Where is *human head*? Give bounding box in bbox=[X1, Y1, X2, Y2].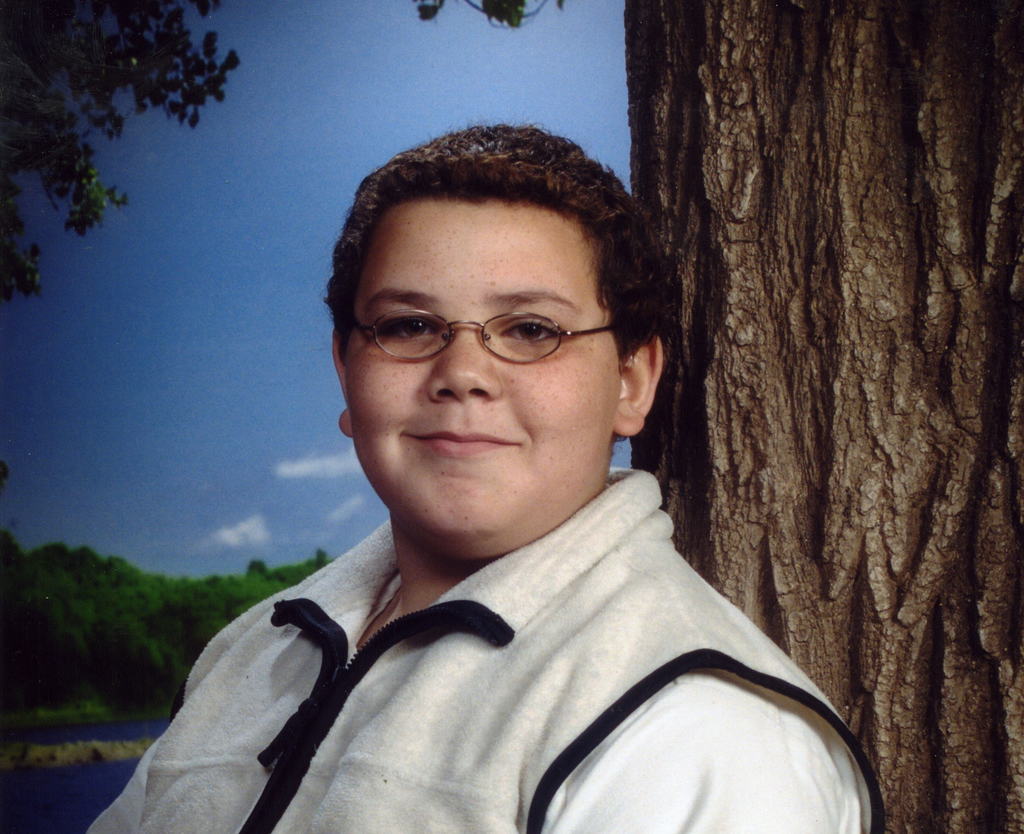
bbox=[332, 138, 660, 457].
